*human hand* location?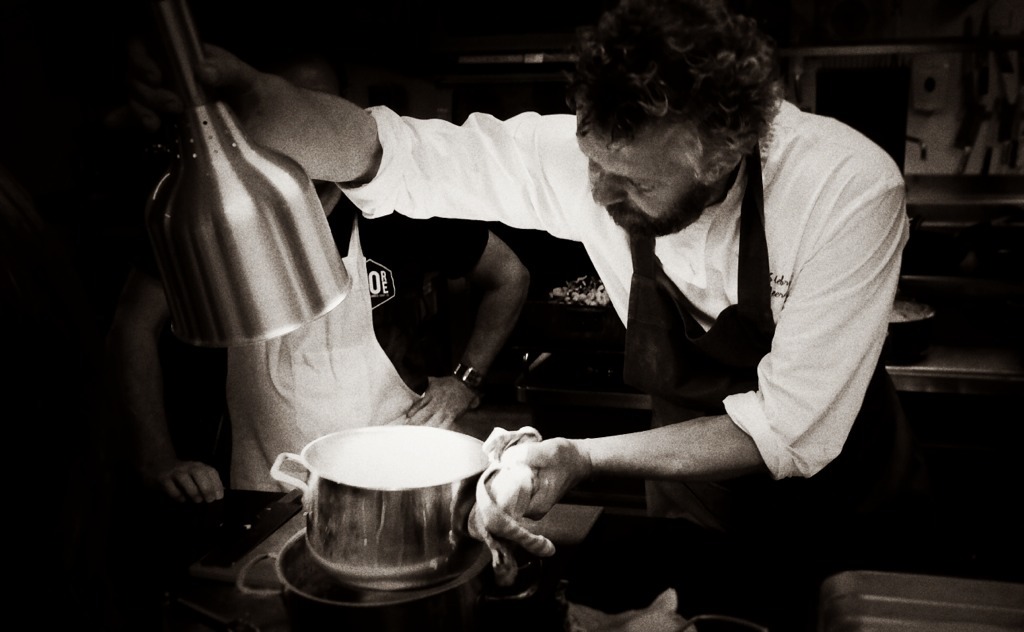
408/375/478/430
